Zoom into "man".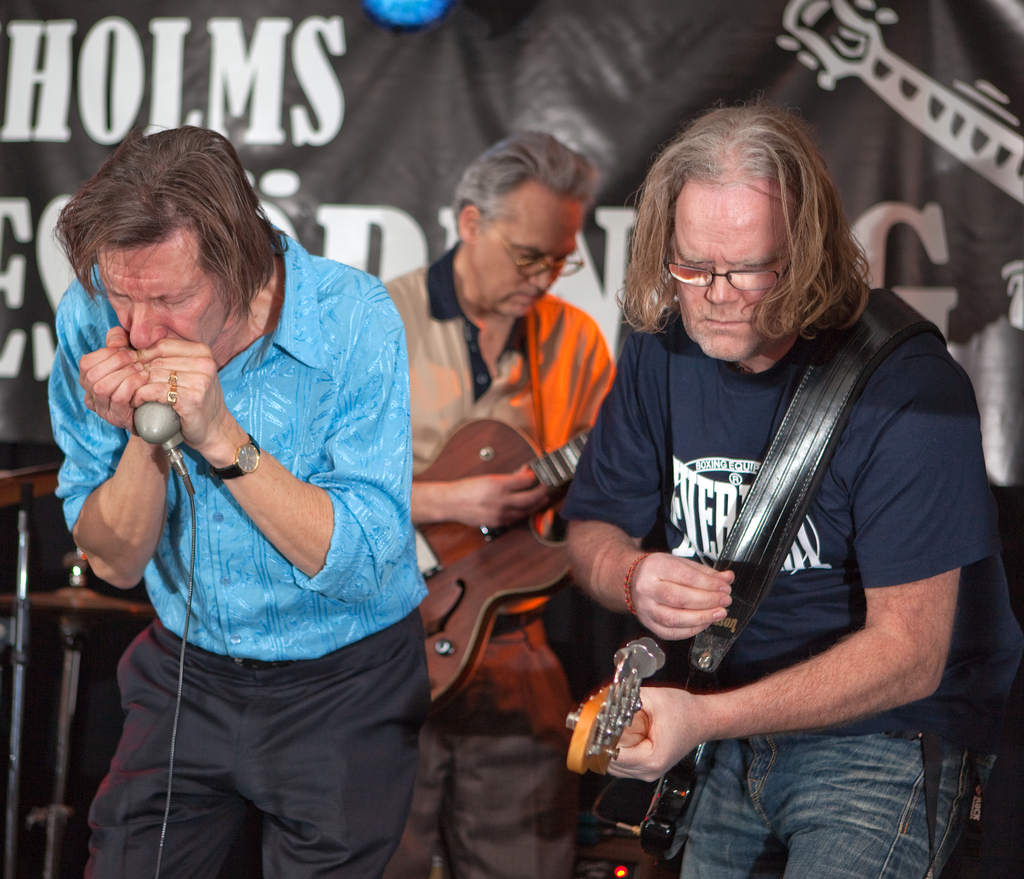
Zoom target: region(555, 108, 1023, 878).
